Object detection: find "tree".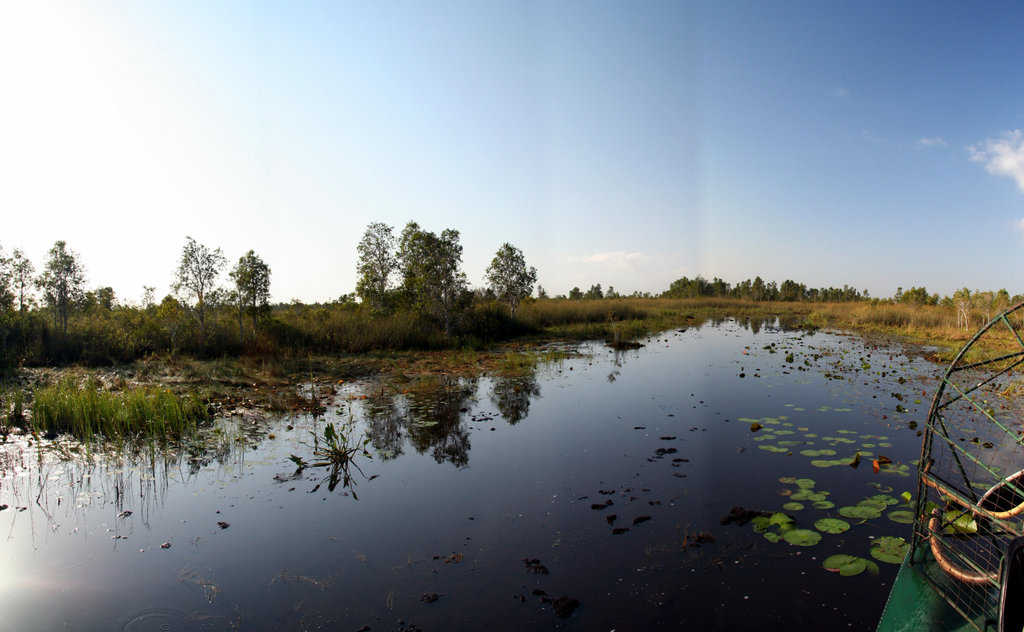
(140,282,157,310).
